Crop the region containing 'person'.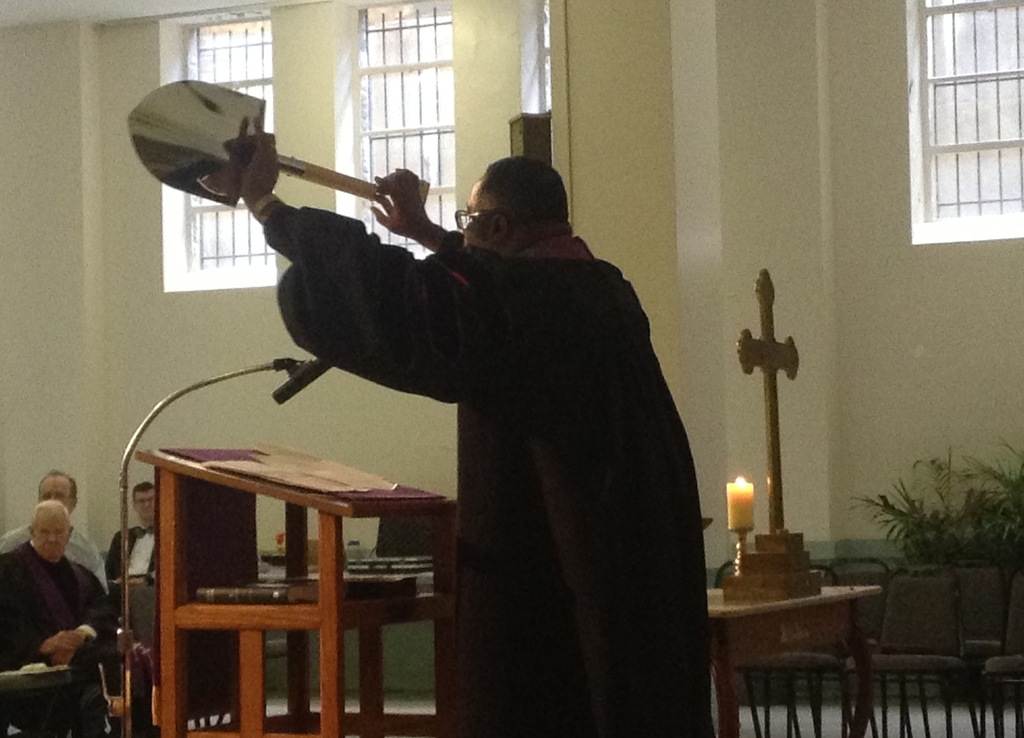
Crop region: (115, 484, 164, 613).
